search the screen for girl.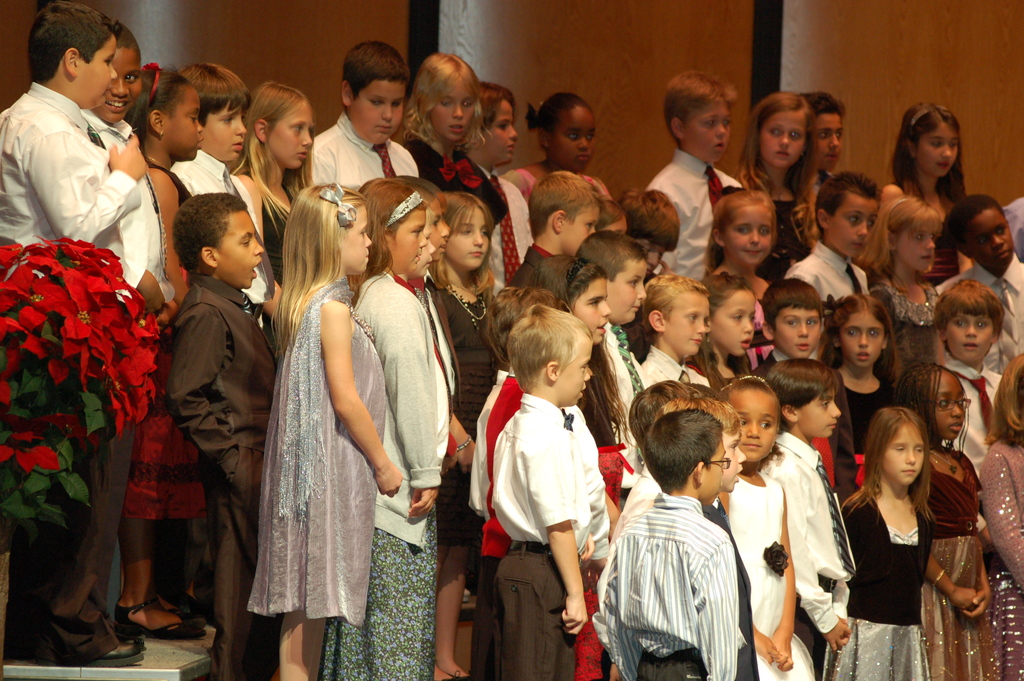
Found at pyautogui.locateOnScreen(274, 188, 401, 680).
